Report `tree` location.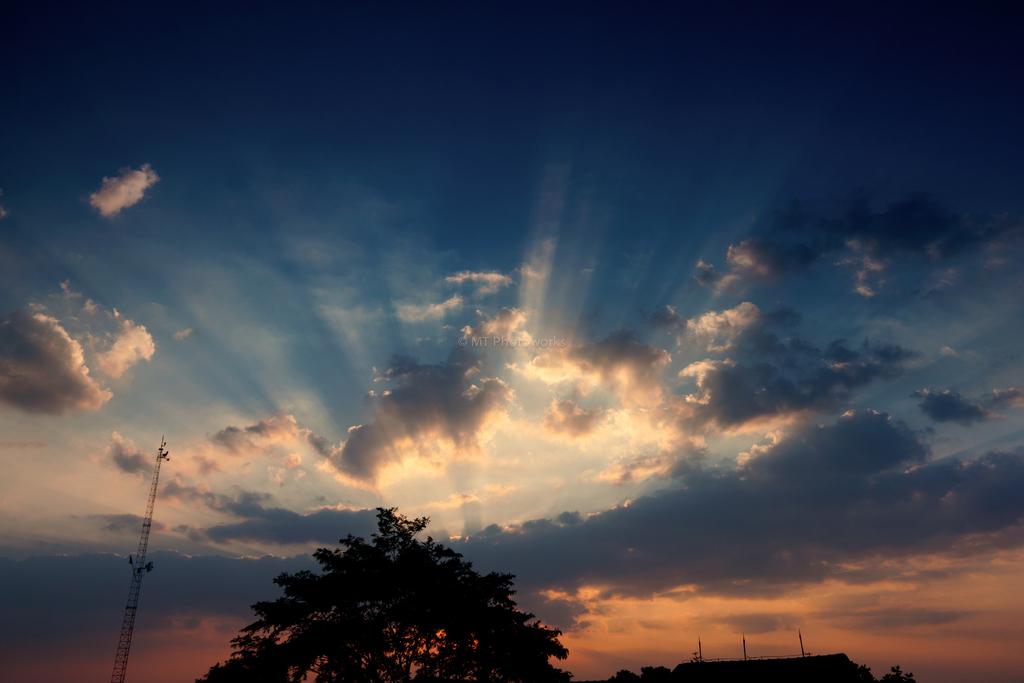
Report: region(641, 664, 673, 682).
